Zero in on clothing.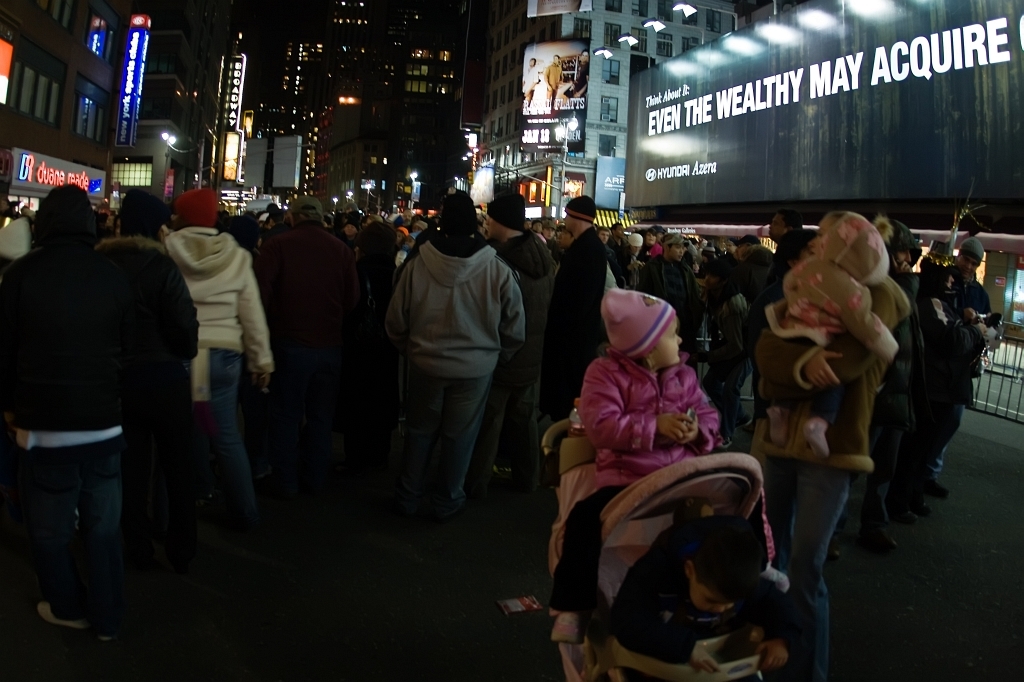
Zeroed in: 555:349:778:618.
